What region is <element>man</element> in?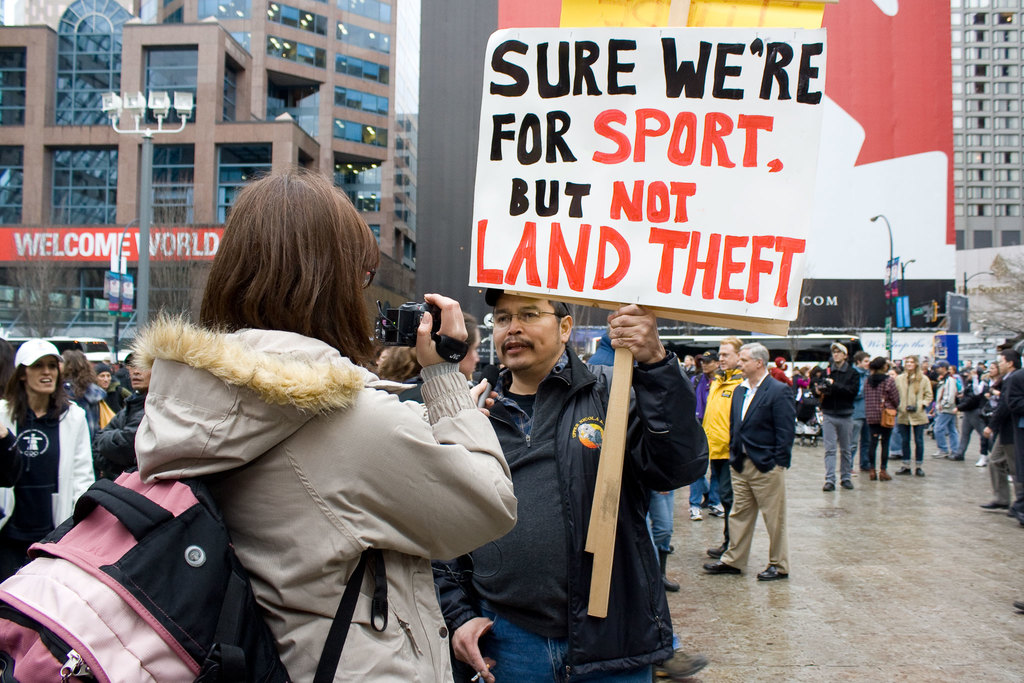
<box>936,359,955,464</box>.
